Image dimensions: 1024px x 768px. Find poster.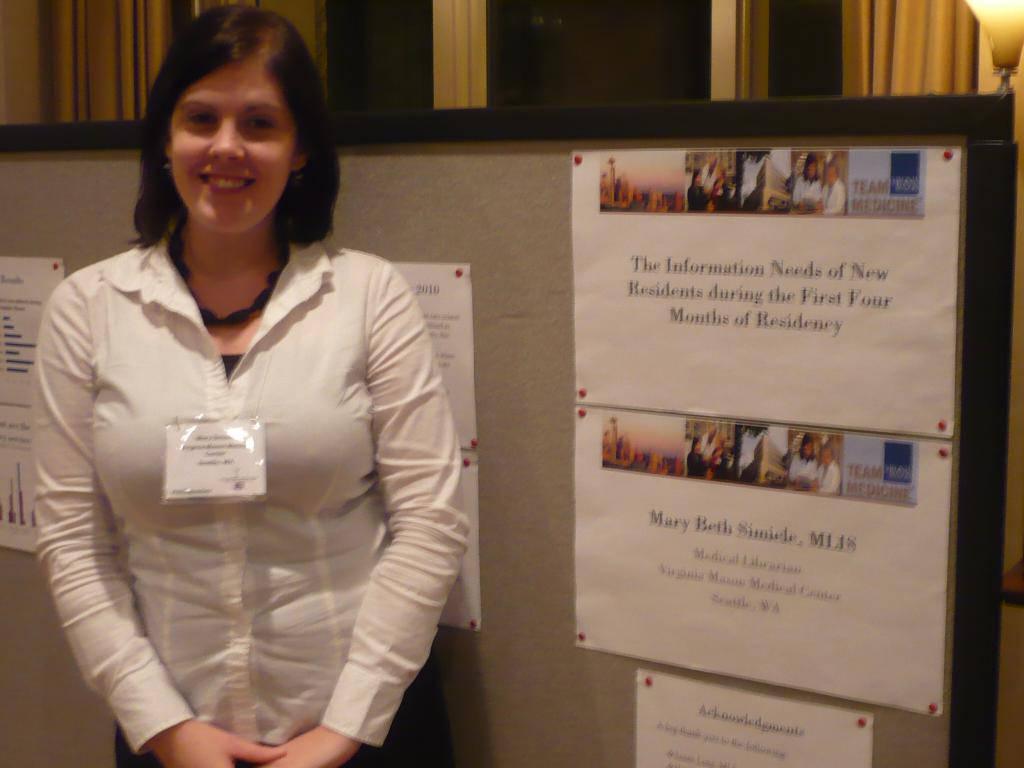
{"x1": 389, "y1": 261, "x2": 474, "y2": 450}.
